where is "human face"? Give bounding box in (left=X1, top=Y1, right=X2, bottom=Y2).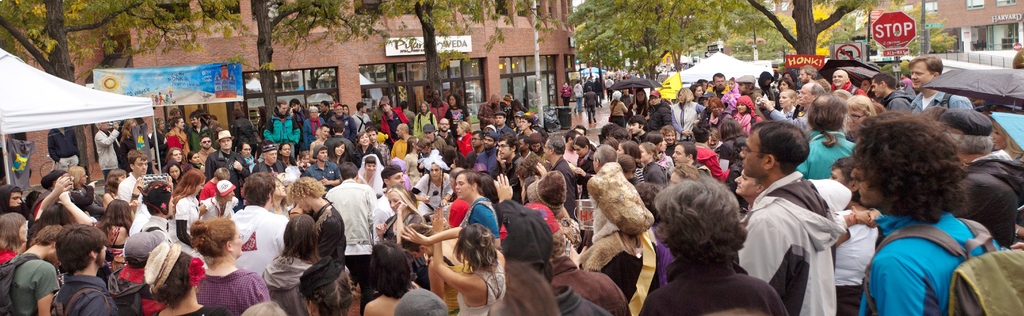
(left=319, top=128, right=328, bottom=139).
